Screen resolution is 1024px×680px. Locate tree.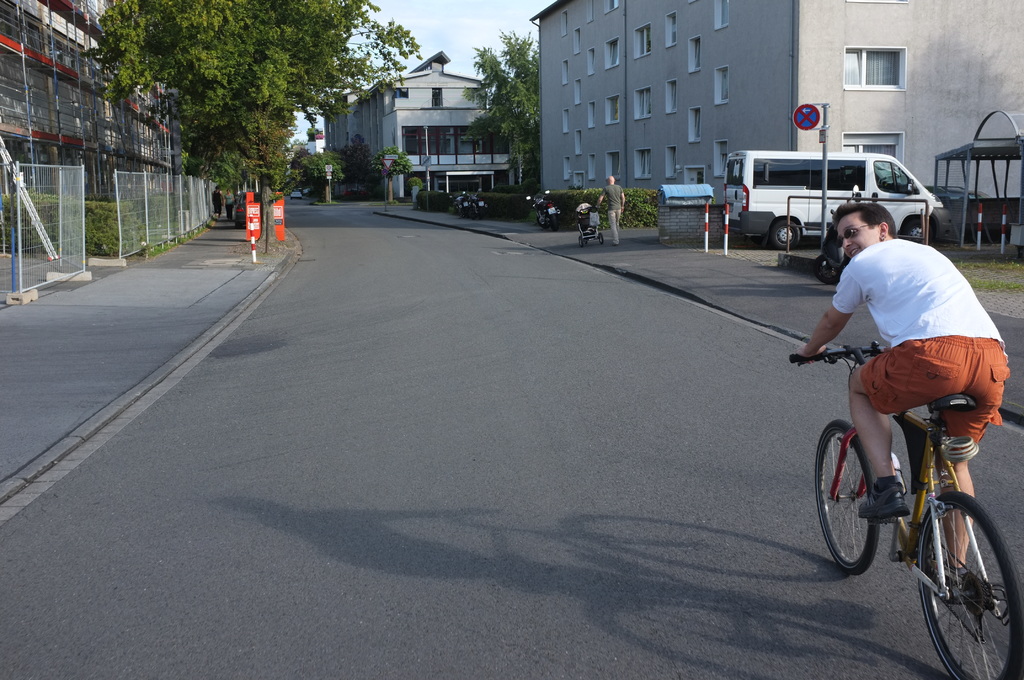
63:0:424:264.
